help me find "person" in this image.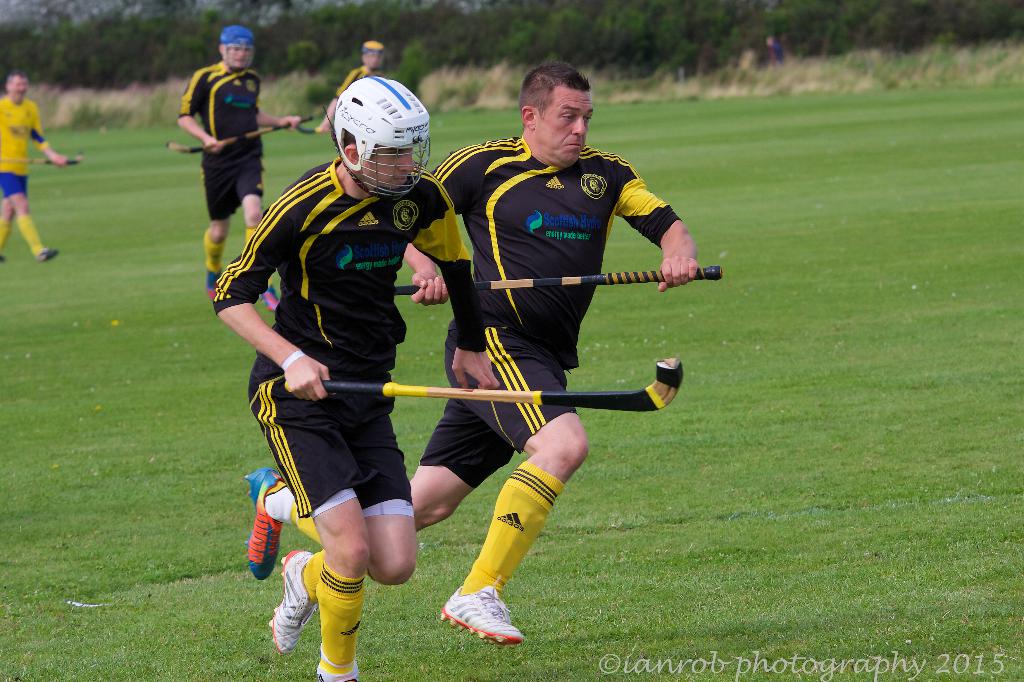
Found it: box=[0, 67, 93, 274].
